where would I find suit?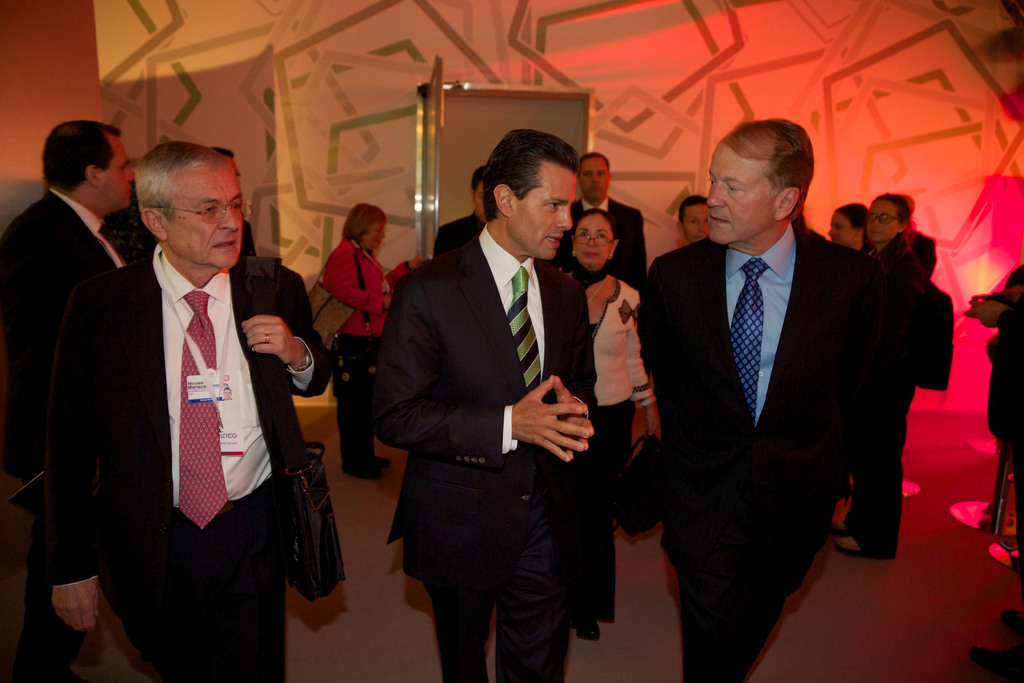
At l=554, t=191, r=646, b=299.
